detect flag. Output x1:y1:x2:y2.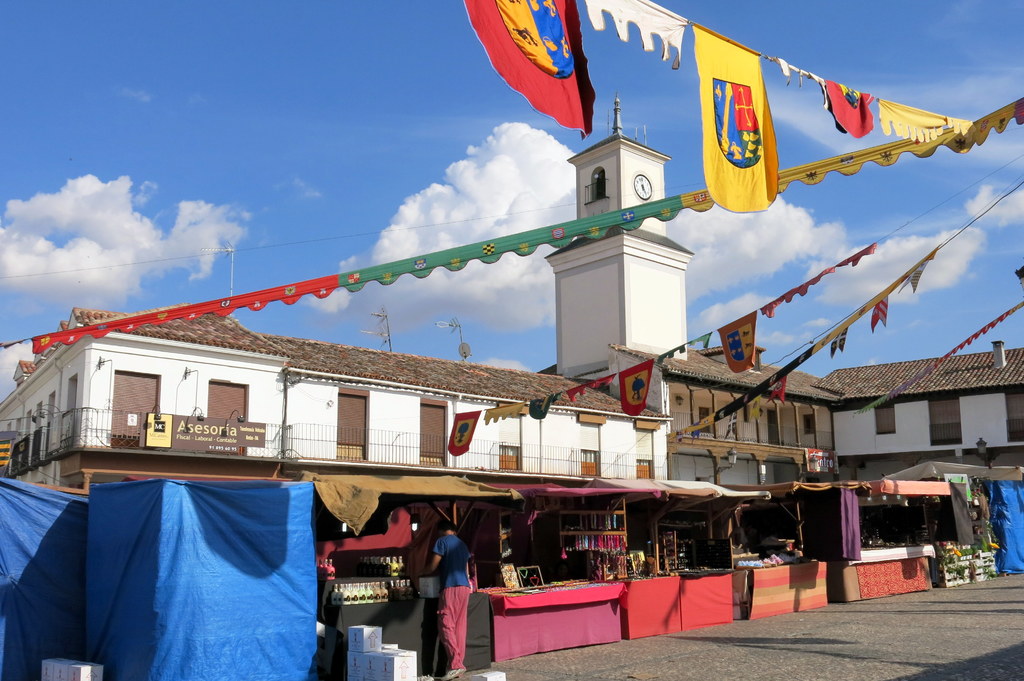
447:413:487:454.
